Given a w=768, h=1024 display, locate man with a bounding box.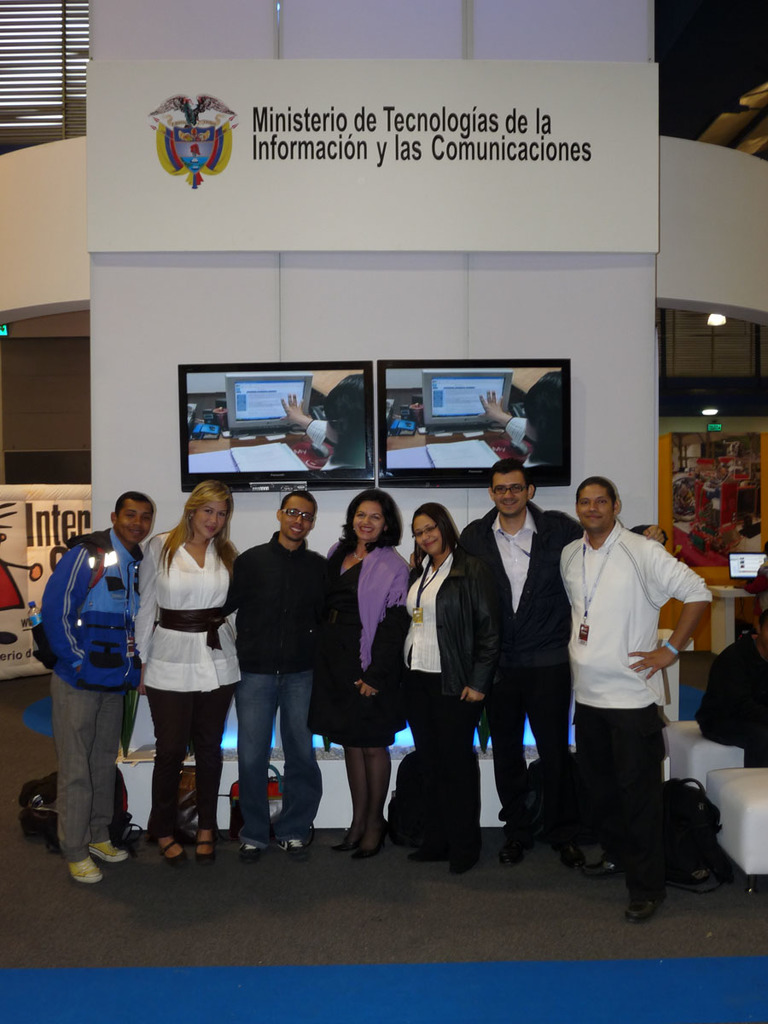
Located: {"left": 439, "top": 456, "right": 589, "bottom": 855}.
